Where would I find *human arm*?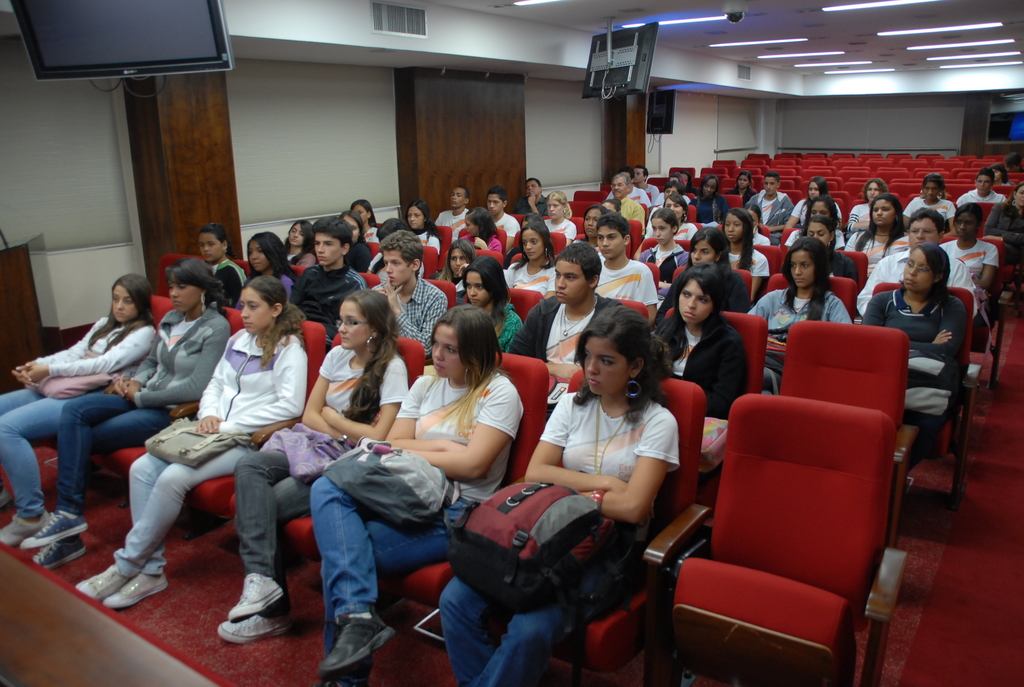
At {"left": 827, "top": 287, "right": 853, "bottom": 322}.
